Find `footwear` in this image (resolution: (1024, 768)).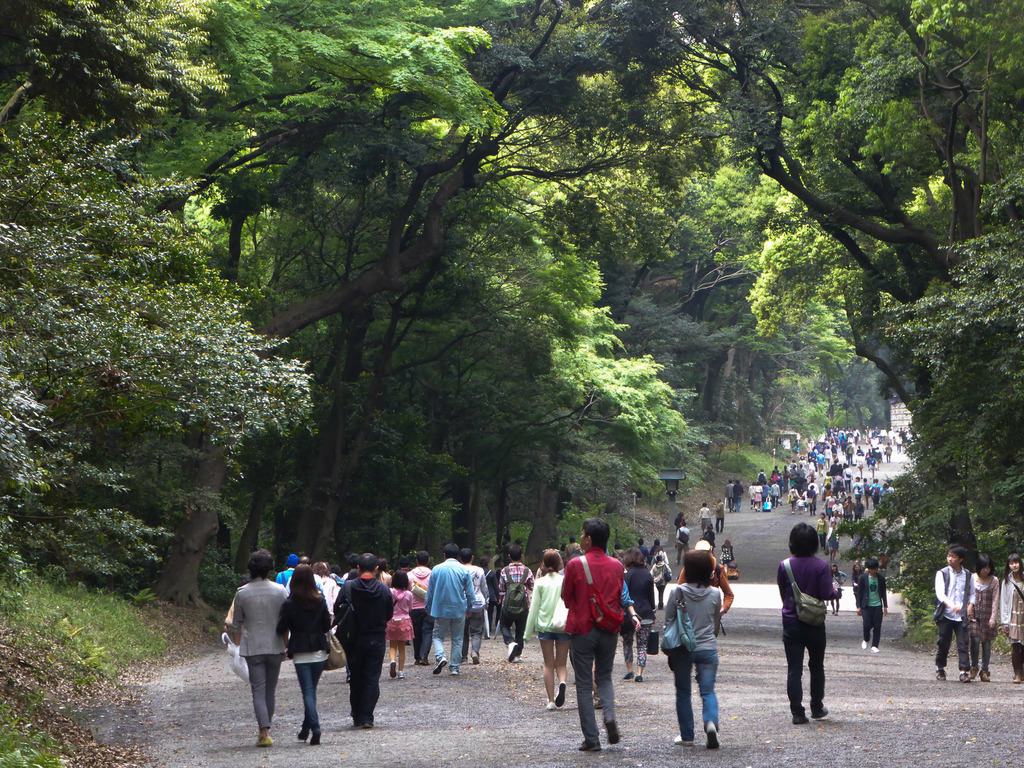
(x1=1011, y1=674, x2=1023, y2=682).
